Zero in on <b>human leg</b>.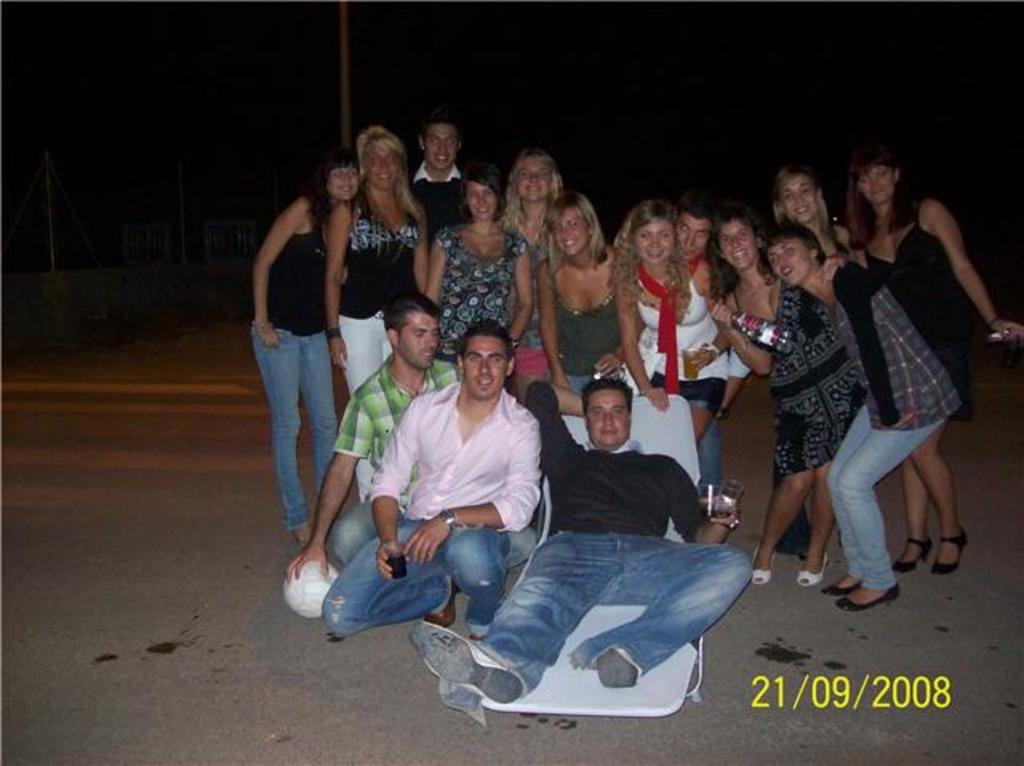
Zeroed in: l=323, t=497, r=374, b=571.
